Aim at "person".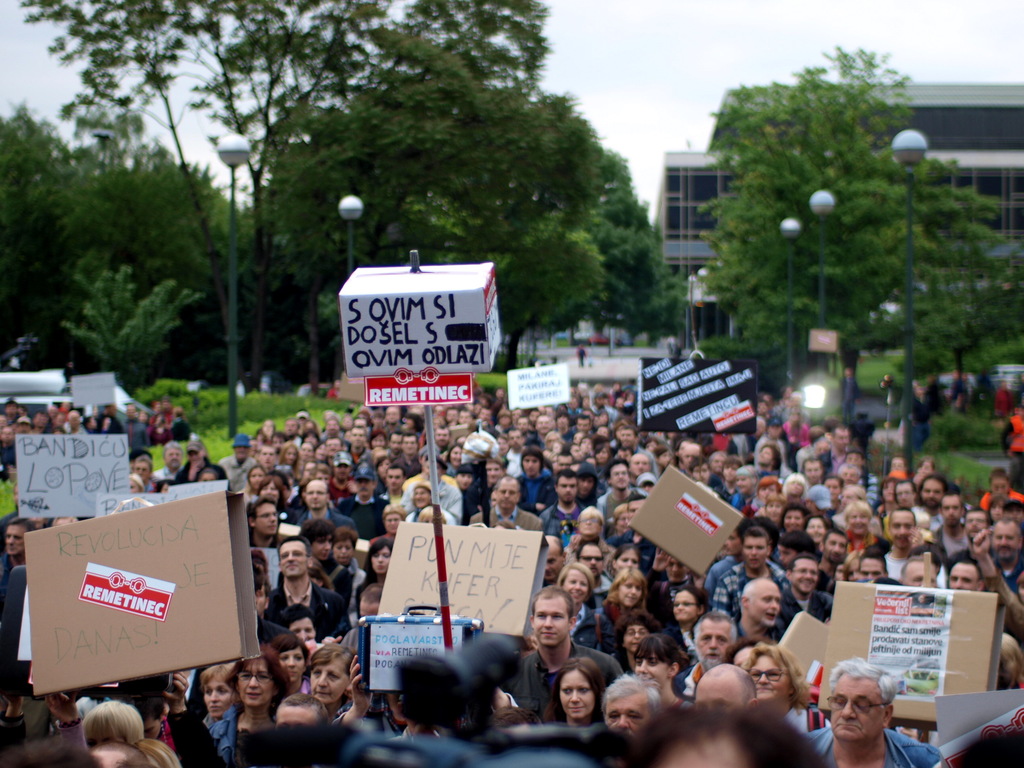
Aimed at bbox=[342, 577, 387, 631].
